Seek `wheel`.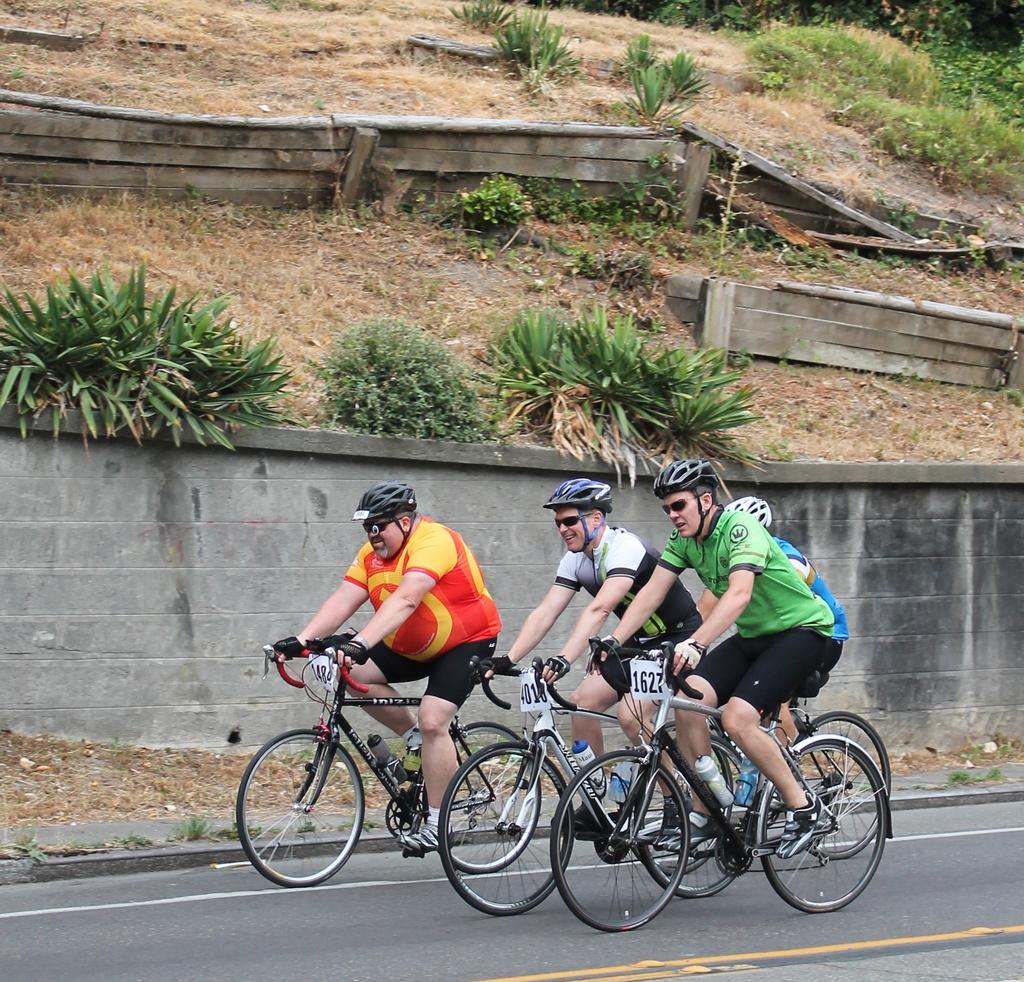
(421, 719, 541, 870).
